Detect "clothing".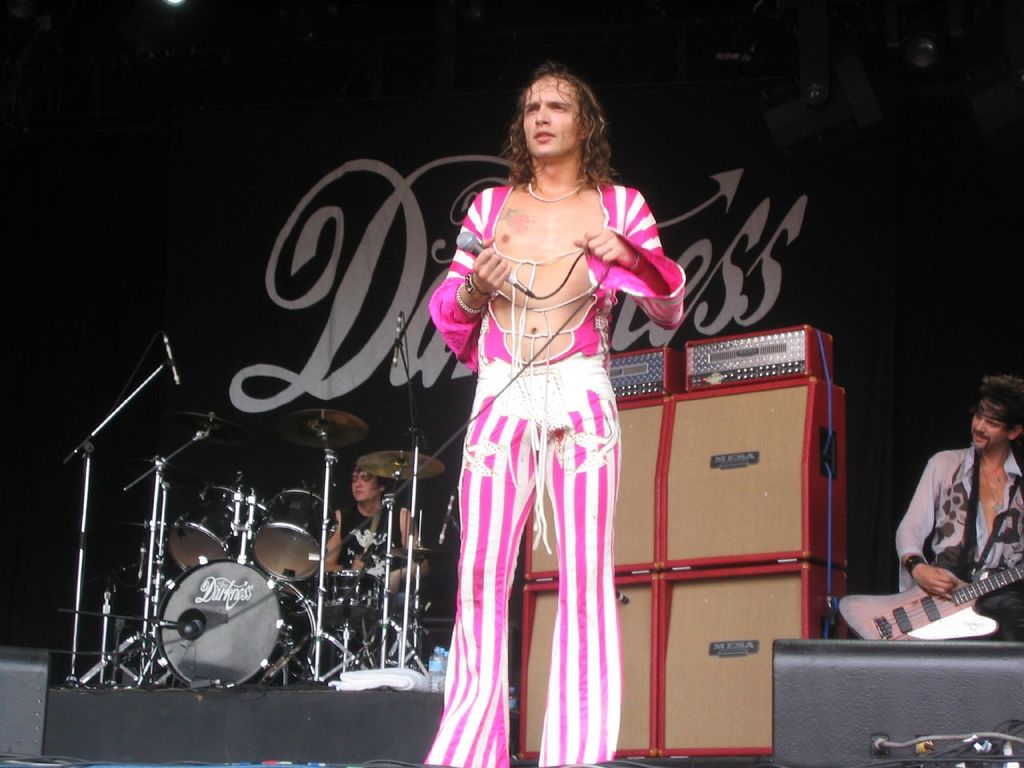
Detected at (x1=330, y1=494, x2=423, y2=642).
